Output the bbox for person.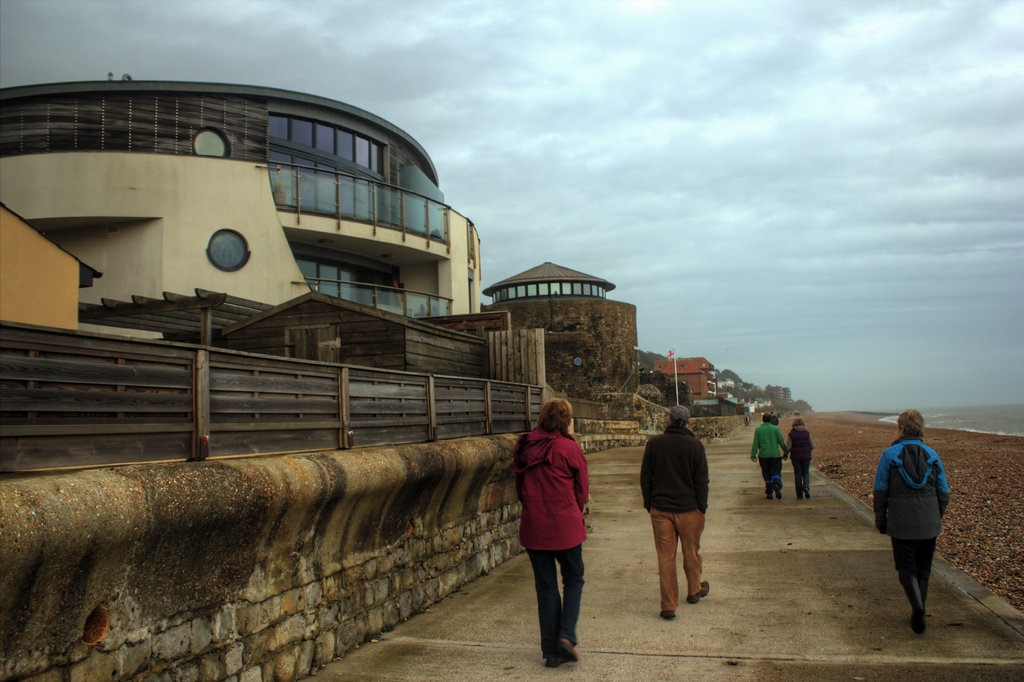
bbox(742, 409, 753, 426).
